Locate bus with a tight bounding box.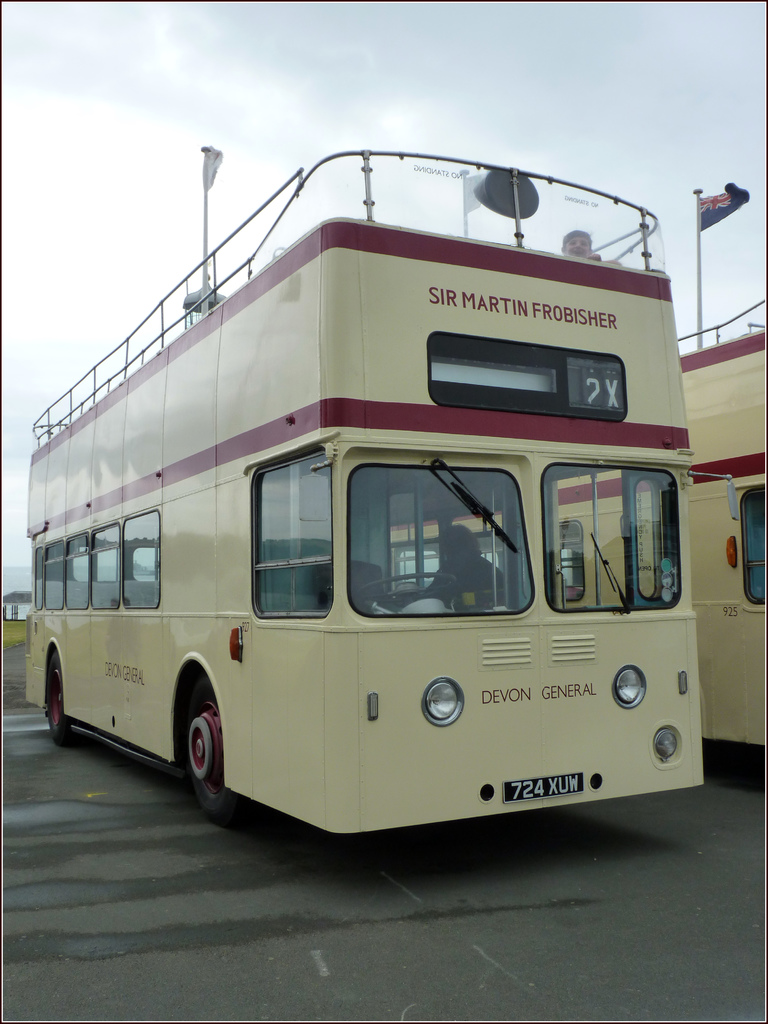
Rect(21, 140, 739, 842).
